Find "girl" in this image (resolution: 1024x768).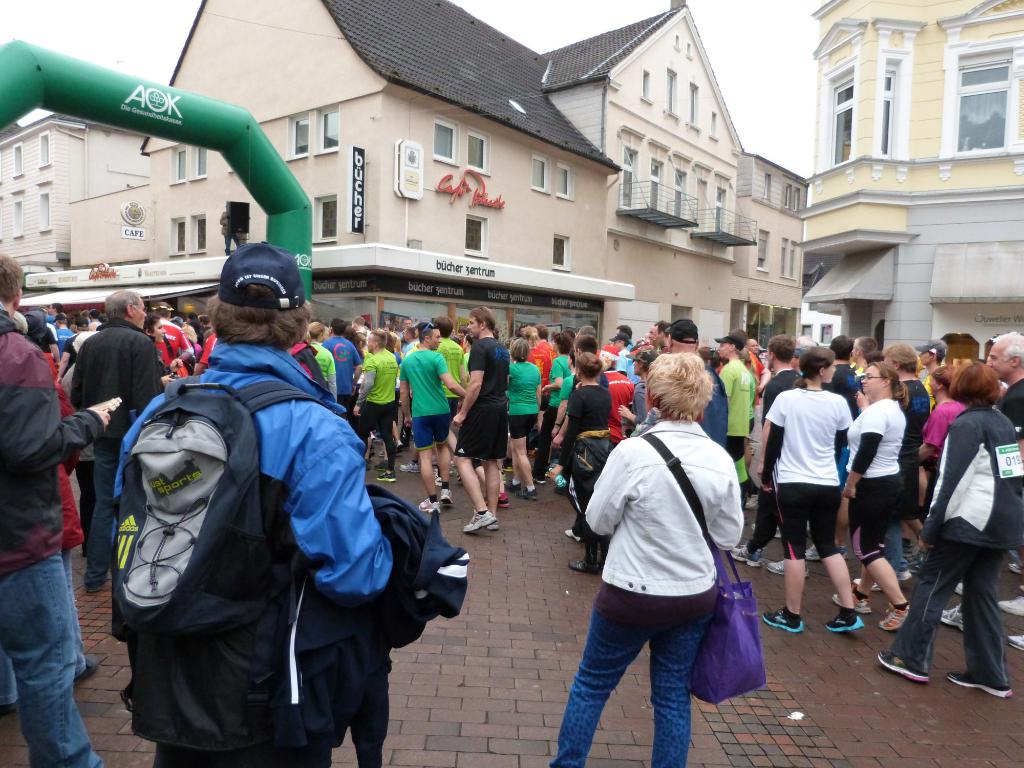
l=830, t=363, r=917, b=627.
